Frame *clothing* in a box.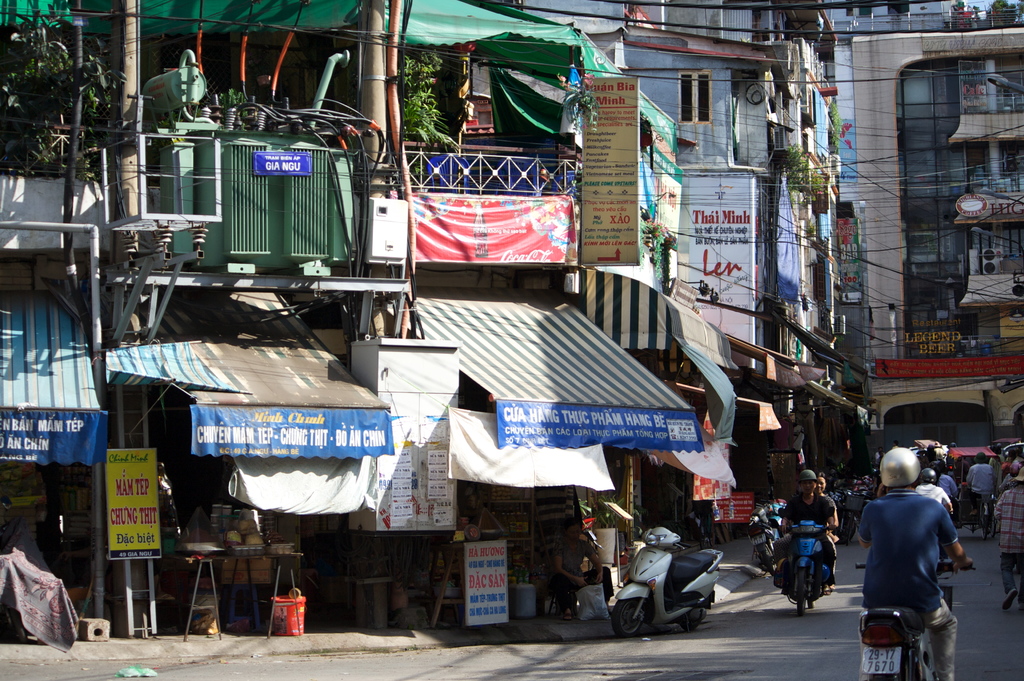
<box>870,498,981,637</box>.
